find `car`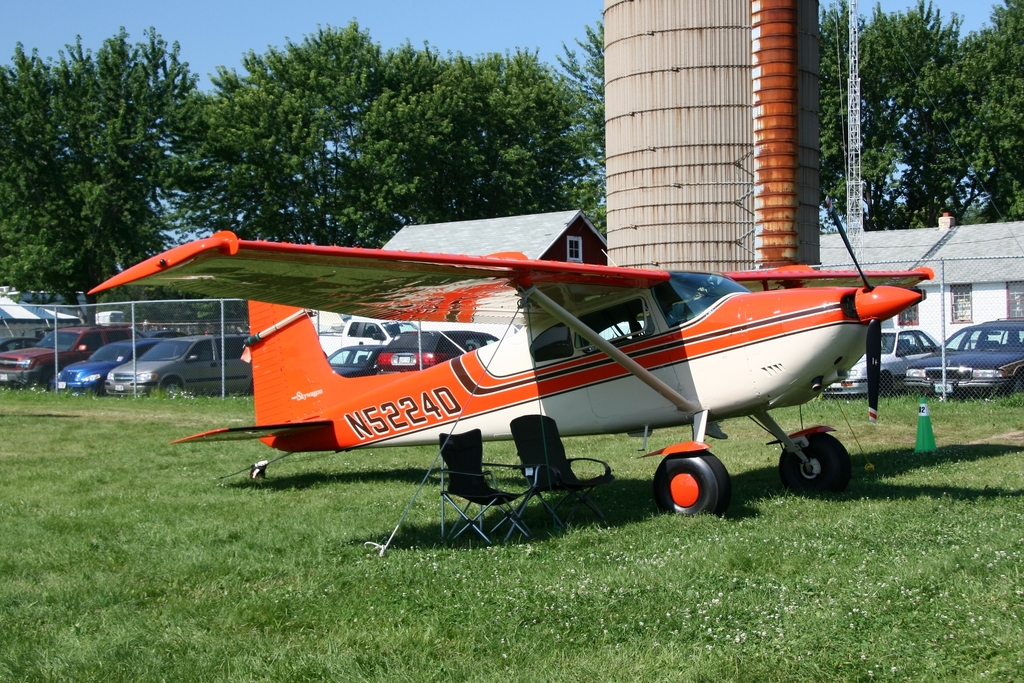
detection(102, 326, 251, 396)
